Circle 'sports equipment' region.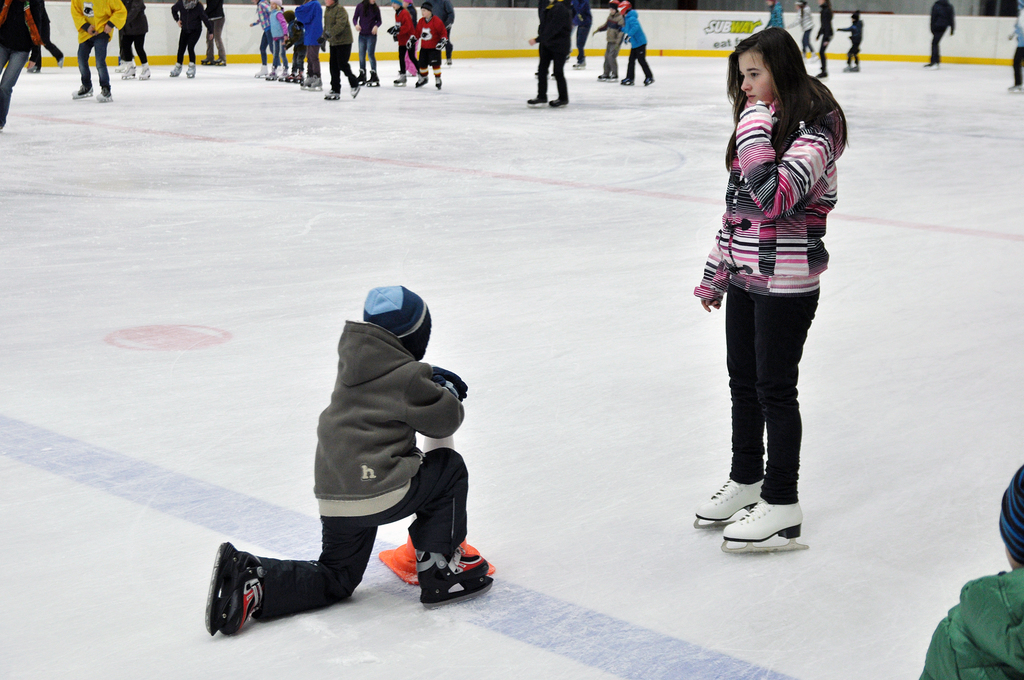
Region: 1007:81:1023:93.
